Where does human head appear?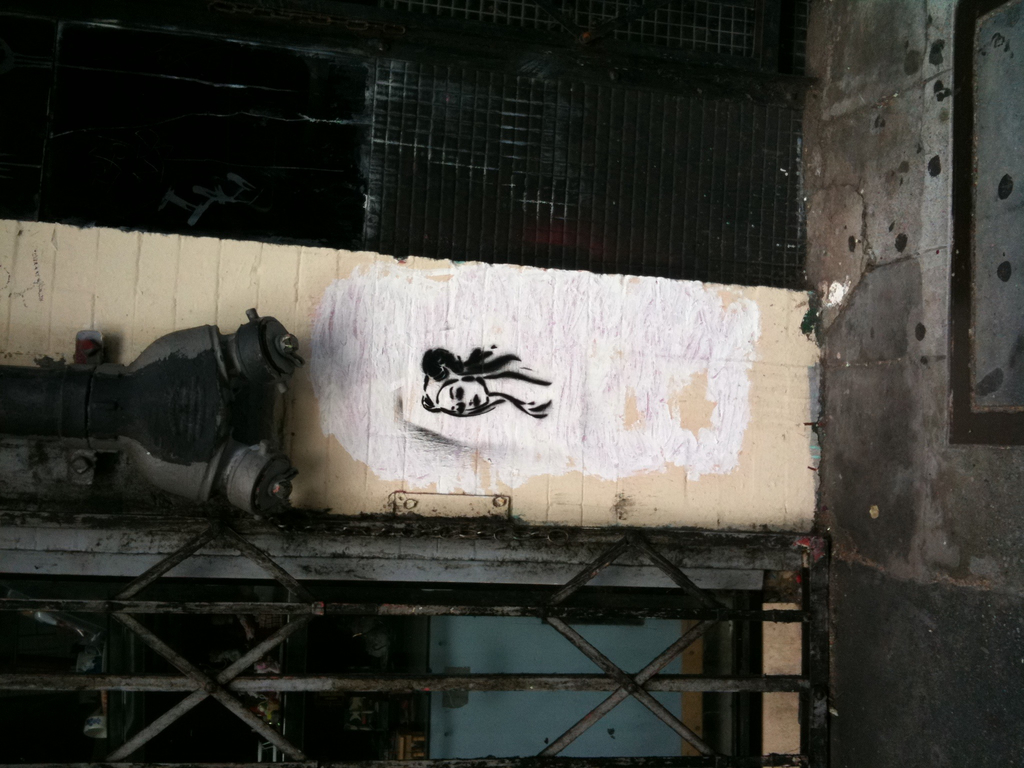
Appears at x1=422 y1=374 x2=488 y2=414.
